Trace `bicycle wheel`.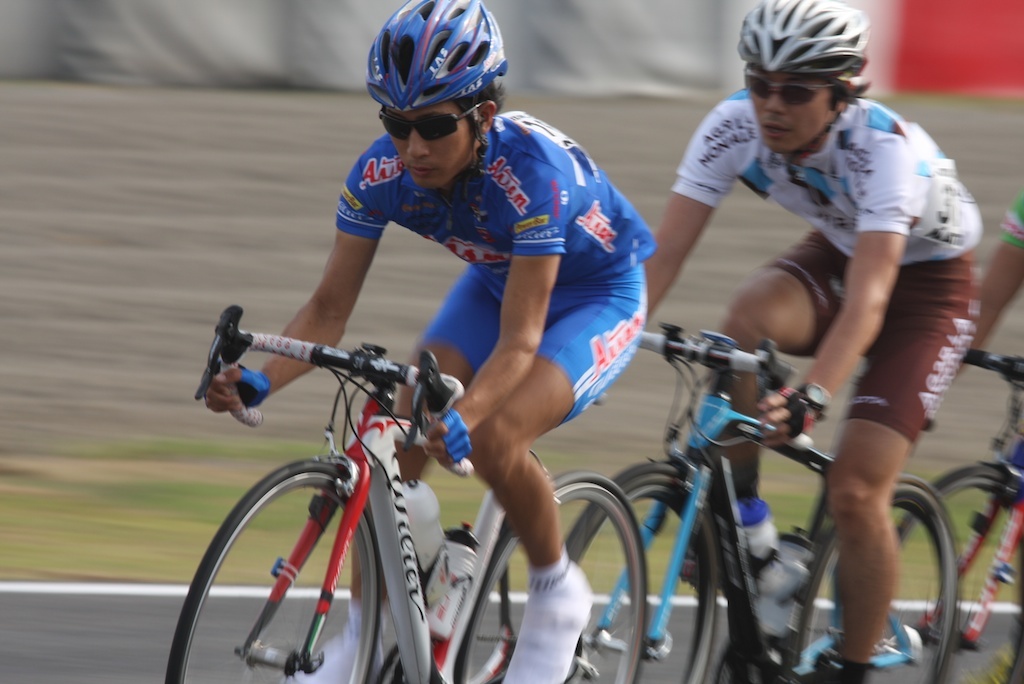
Traced to [795, 471, 954, 683].
